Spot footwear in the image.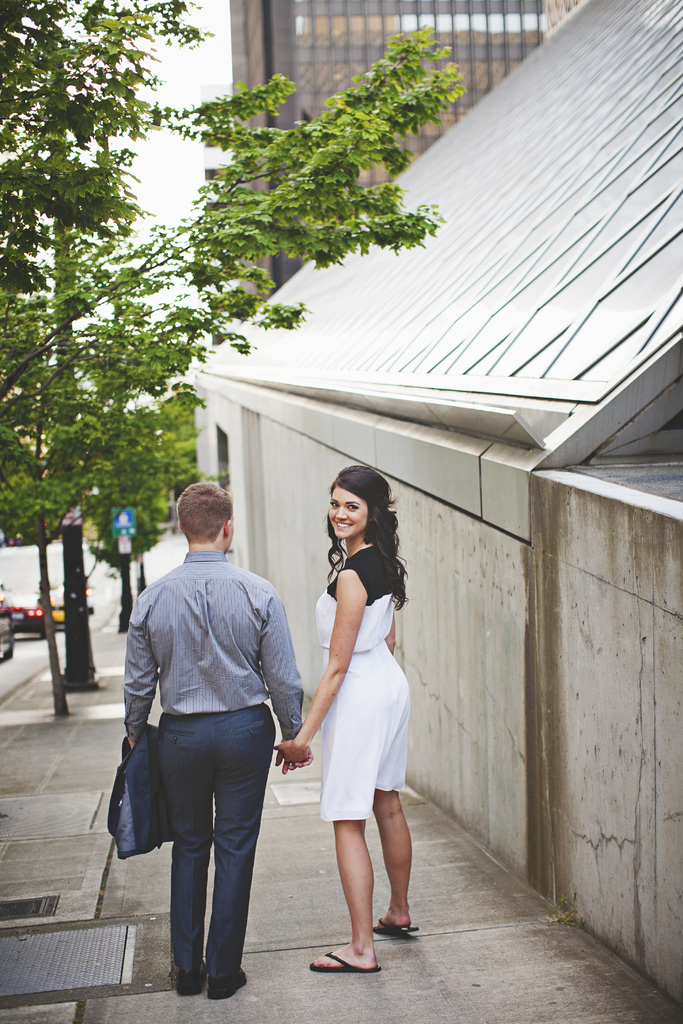
footwear found at detection(170, 958, 206, 995).
